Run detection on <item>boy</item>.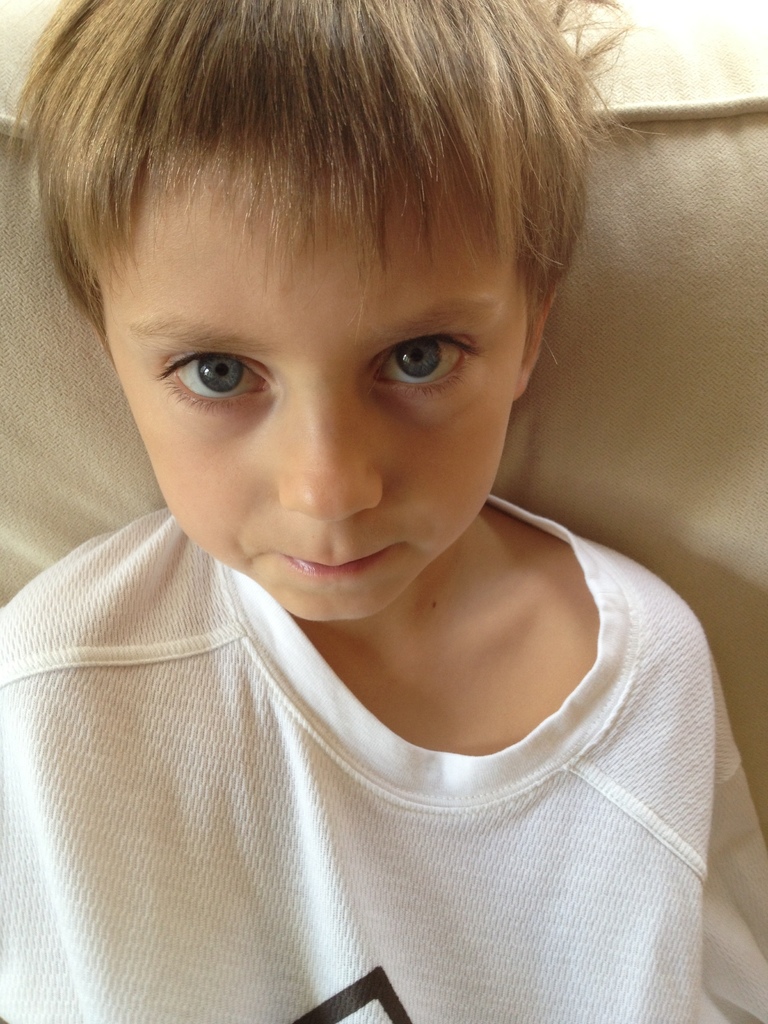
Result: rect(15, 31, 701, 939).
